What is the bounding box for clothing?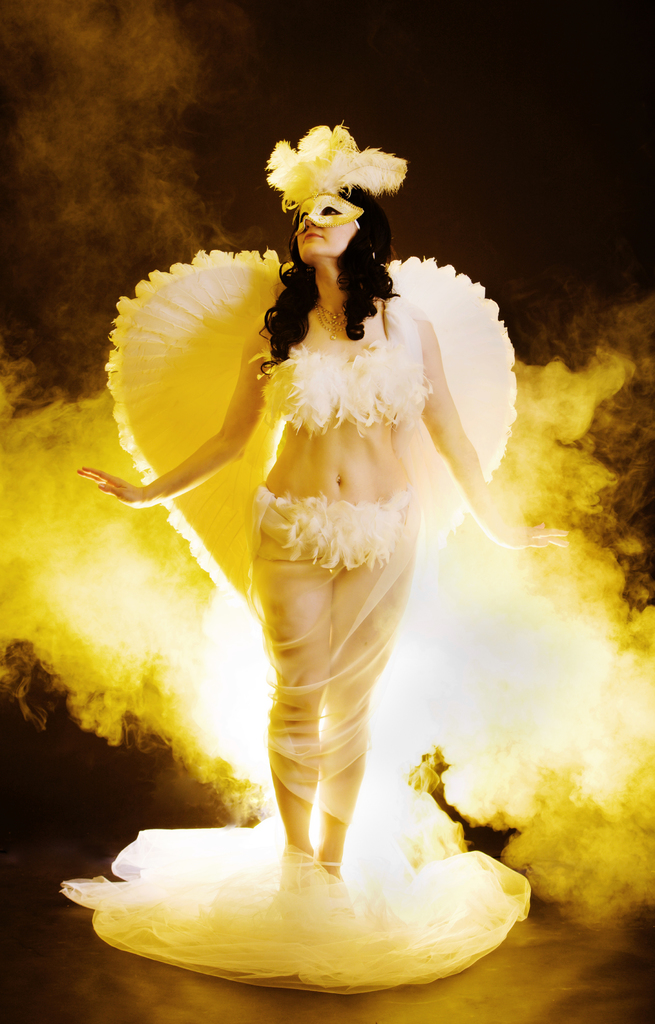
{"x1": 111, "y1": 257, "x2": 506, "y2": 807}.
